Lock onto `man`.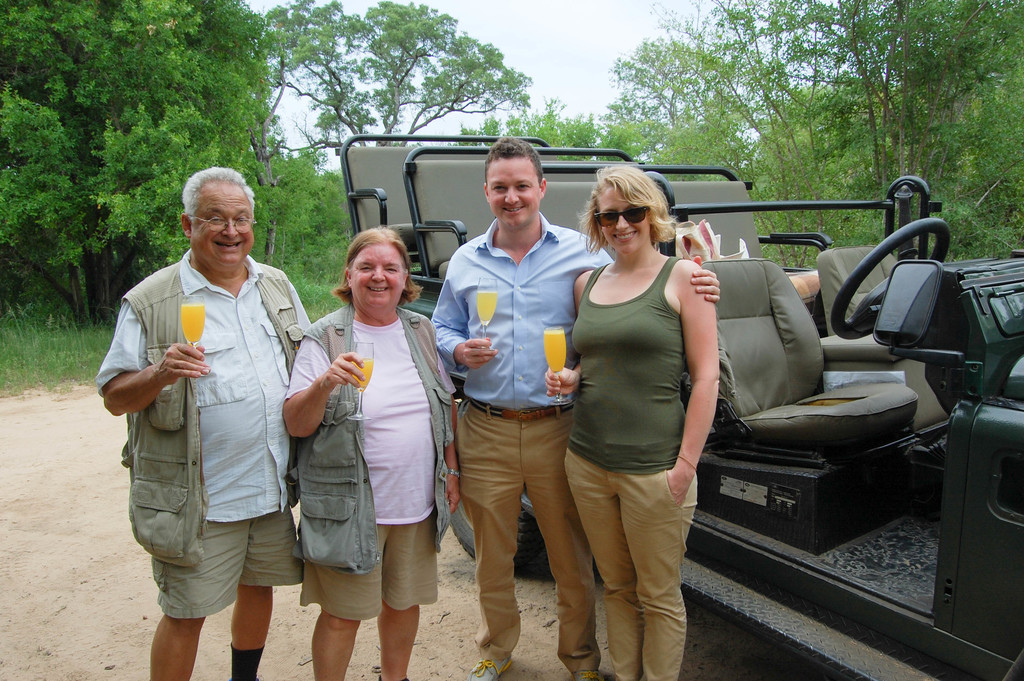
Locked: (426, 133, 719, 680).
